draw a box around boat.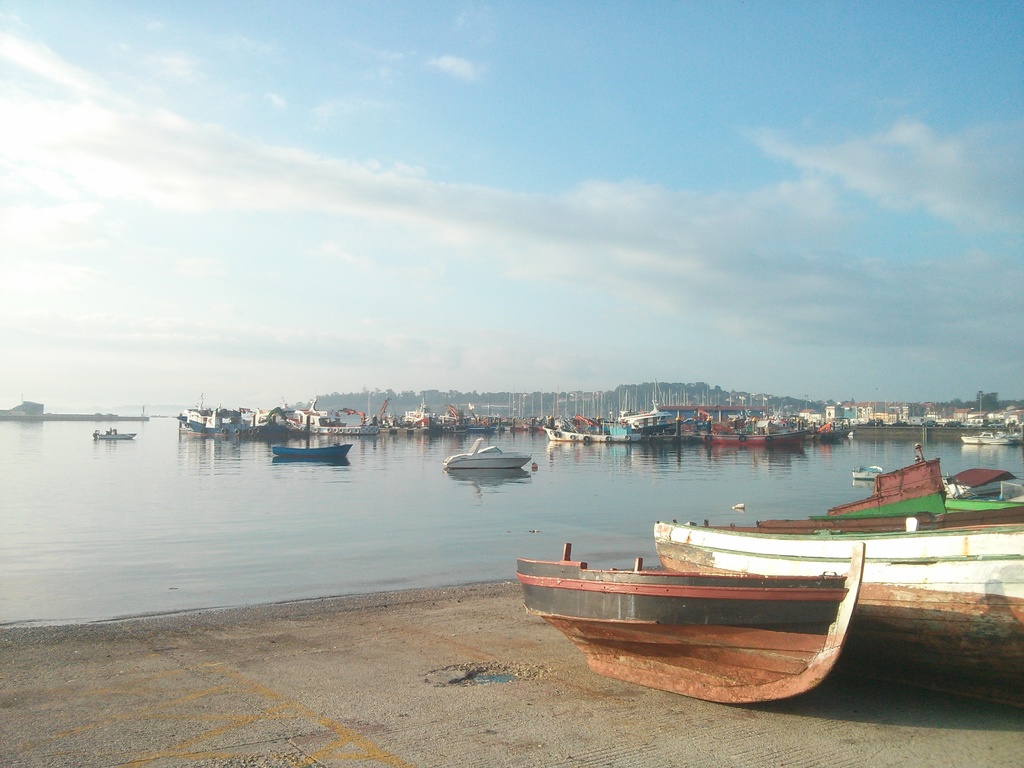
(x1=273, y1=440, x2=353, y2=458).
